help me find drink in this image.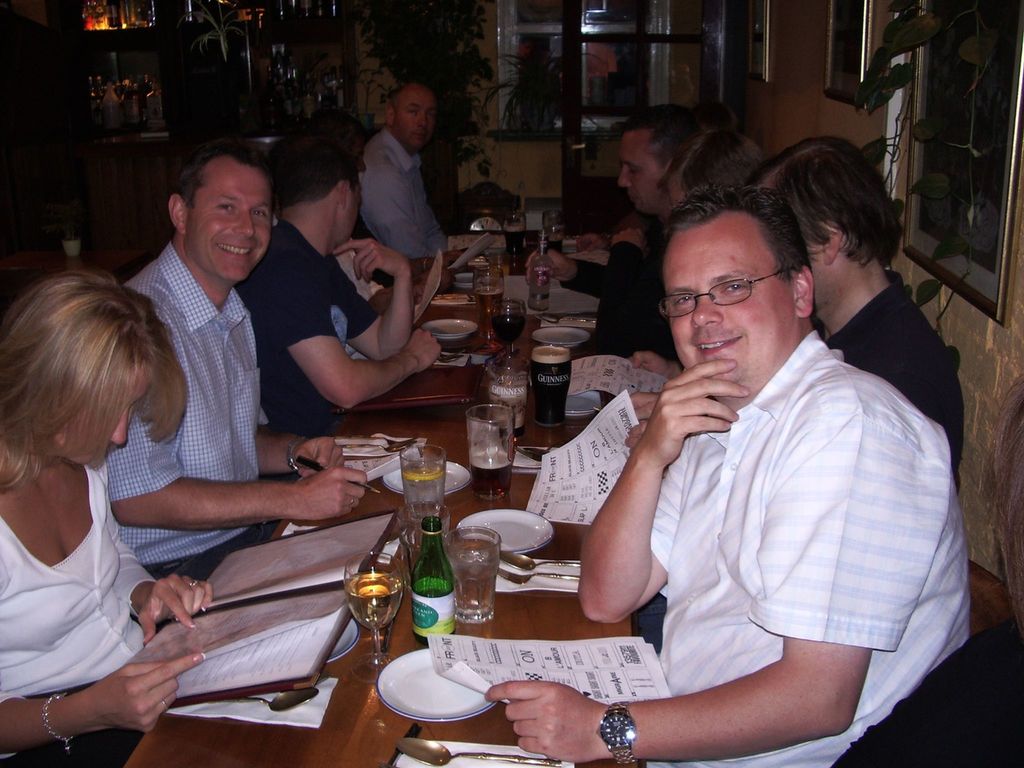
Found it: region(527, 251, 556, 316).
